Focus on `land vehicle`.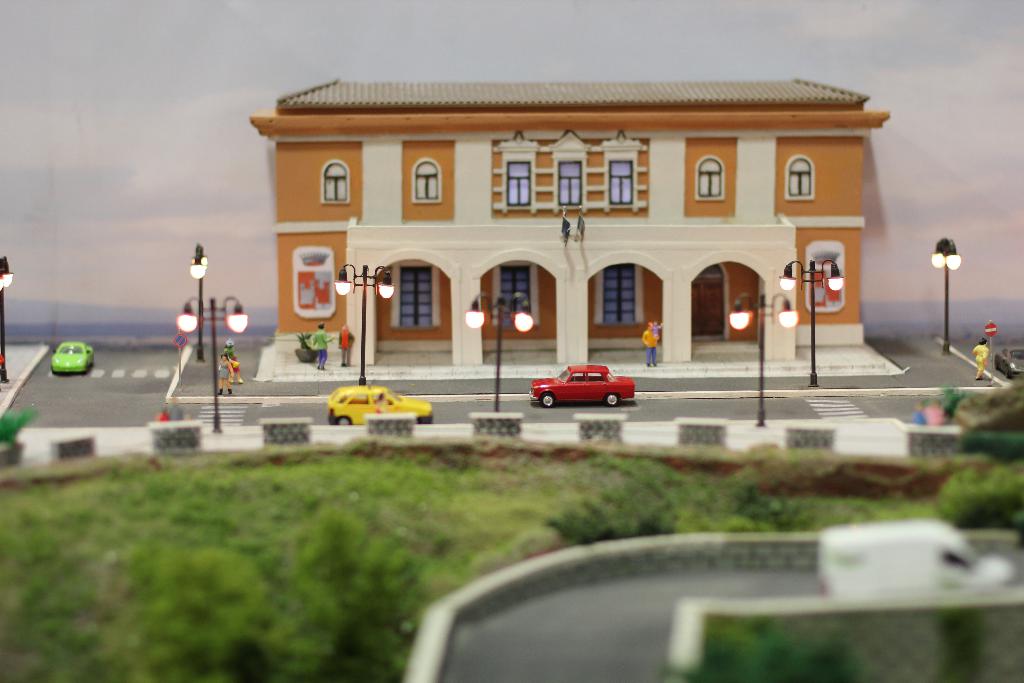
Focused at <box>326,385,428,423</box>.
